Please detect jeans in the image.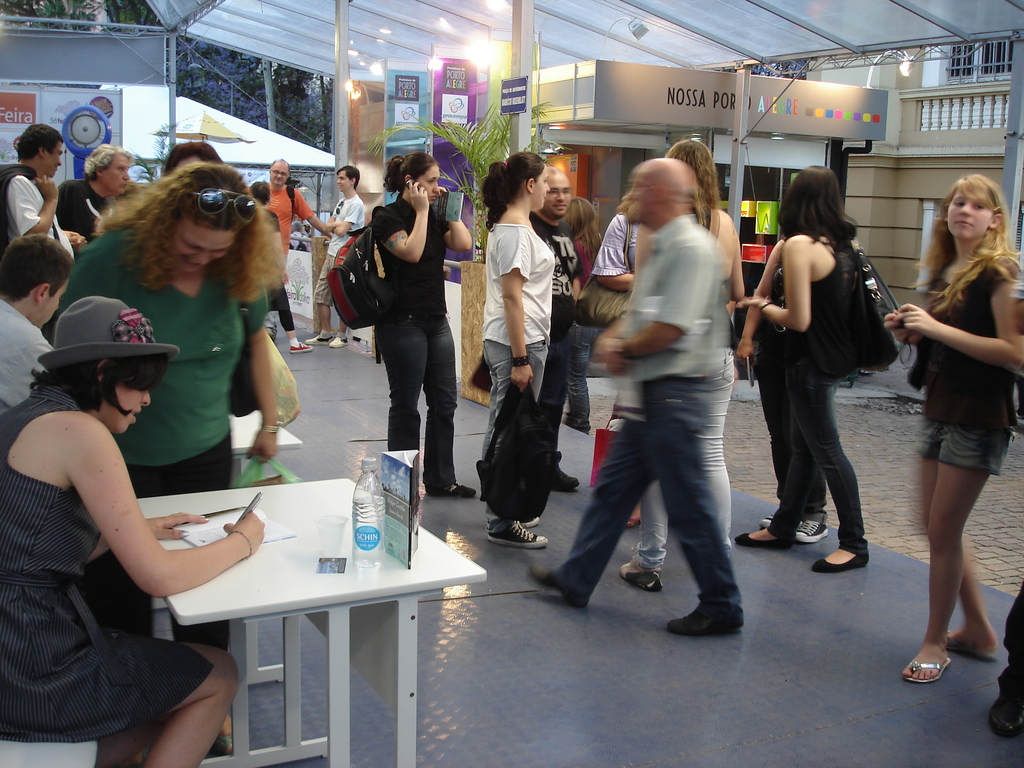
{"x1": 911, "y1": 417, "x2": 1014, "y2": 470}.
